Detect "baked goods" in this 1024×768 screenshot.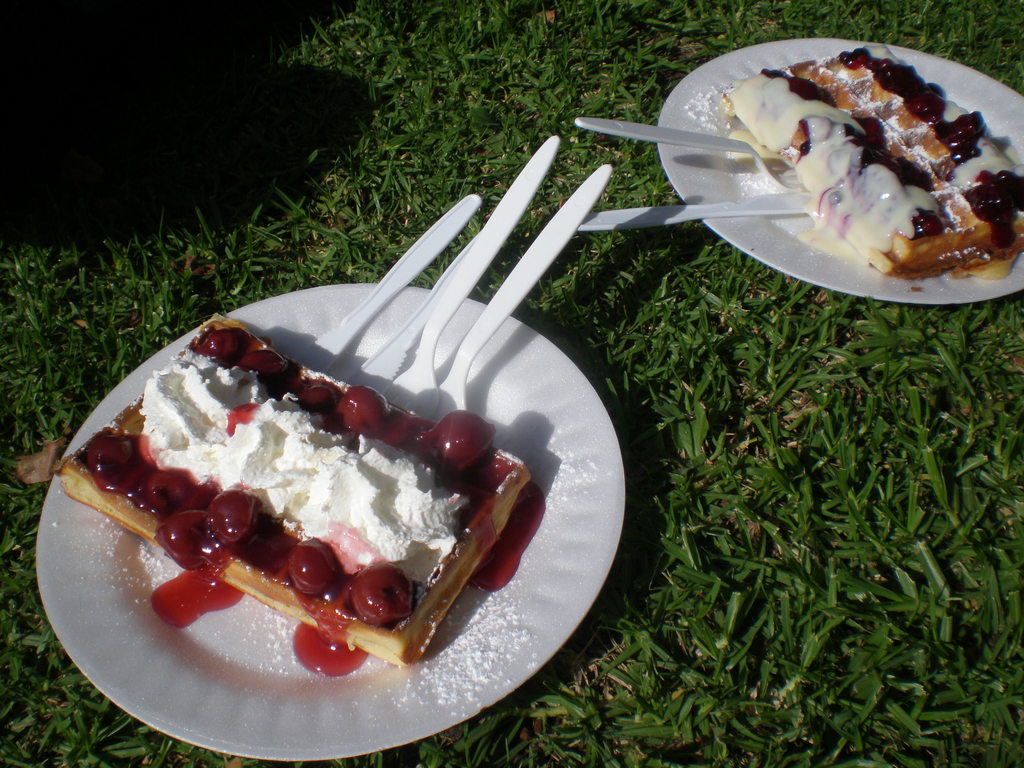
Detection: bbox(78, 328, 536, 701).
